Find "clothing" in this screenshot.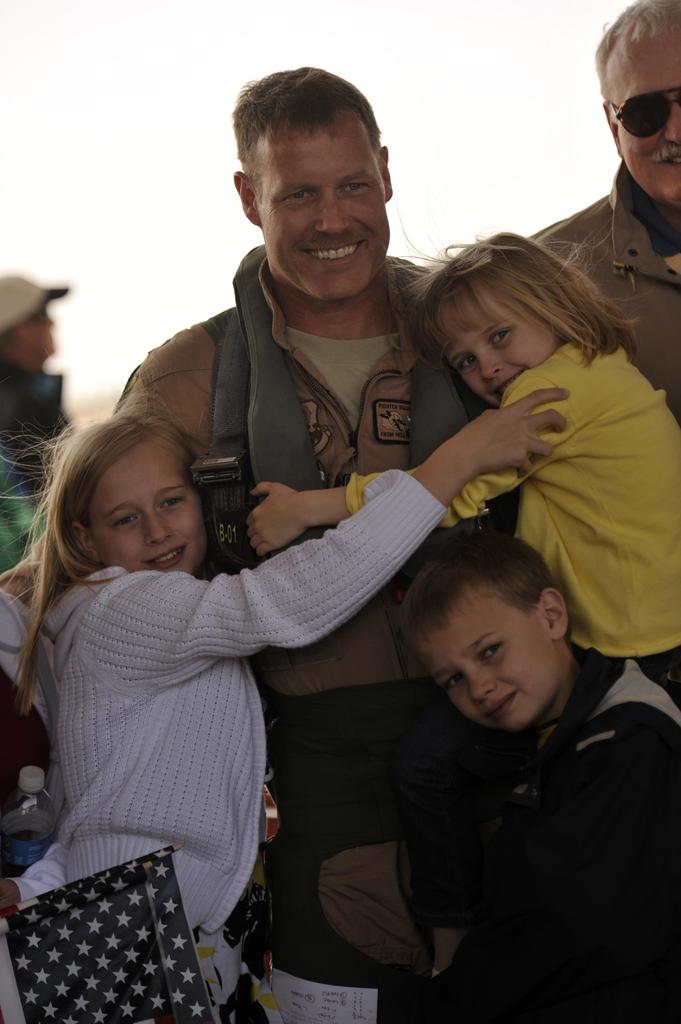
The bounding box for "clothing" is [left=527, top=154, right=680, bottom=428].
